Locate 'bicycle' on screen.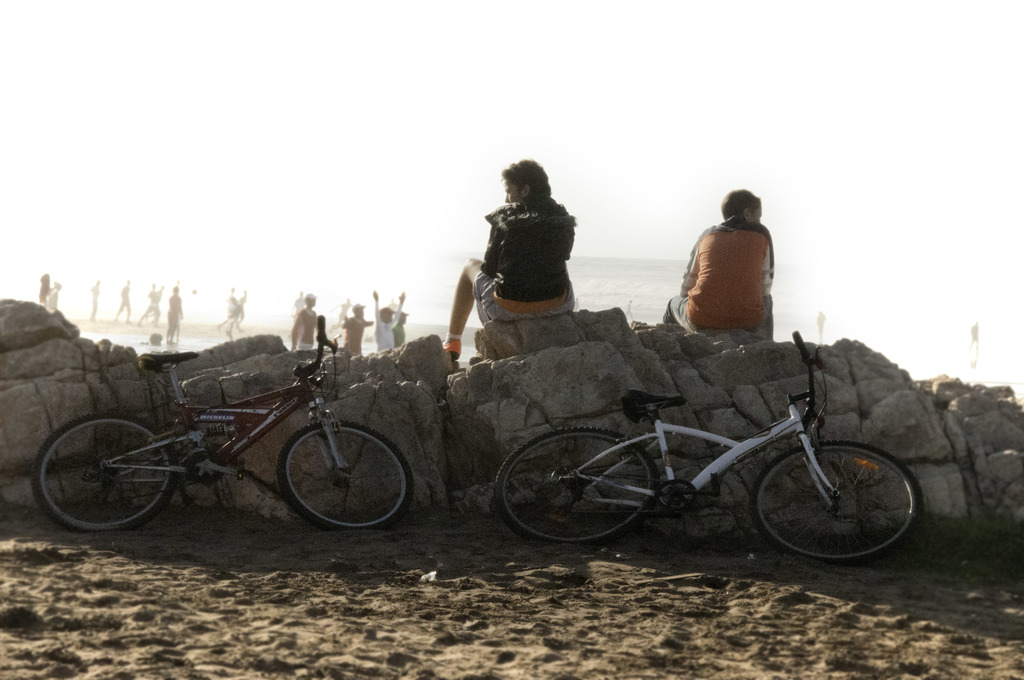
On screen at l=493, t=339, r=932, b=569.
